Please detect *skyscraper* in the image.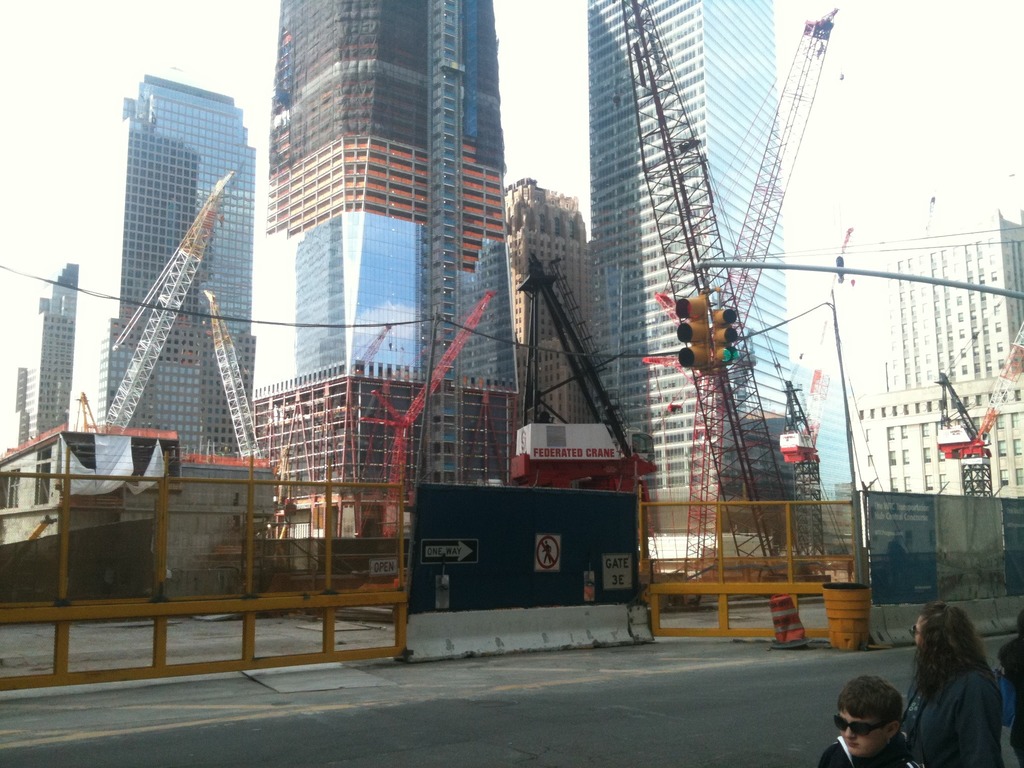
(left=3, top=259, right=86, bottom=452).
